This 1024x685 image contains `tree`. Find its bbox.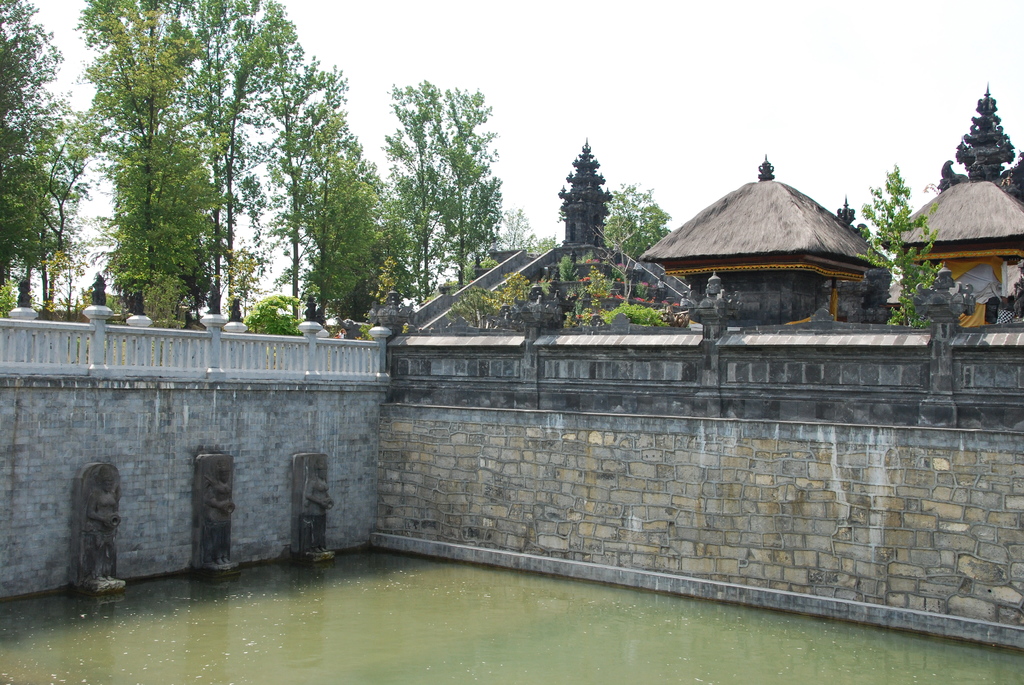
BBox(600, 181, 673, 262).
